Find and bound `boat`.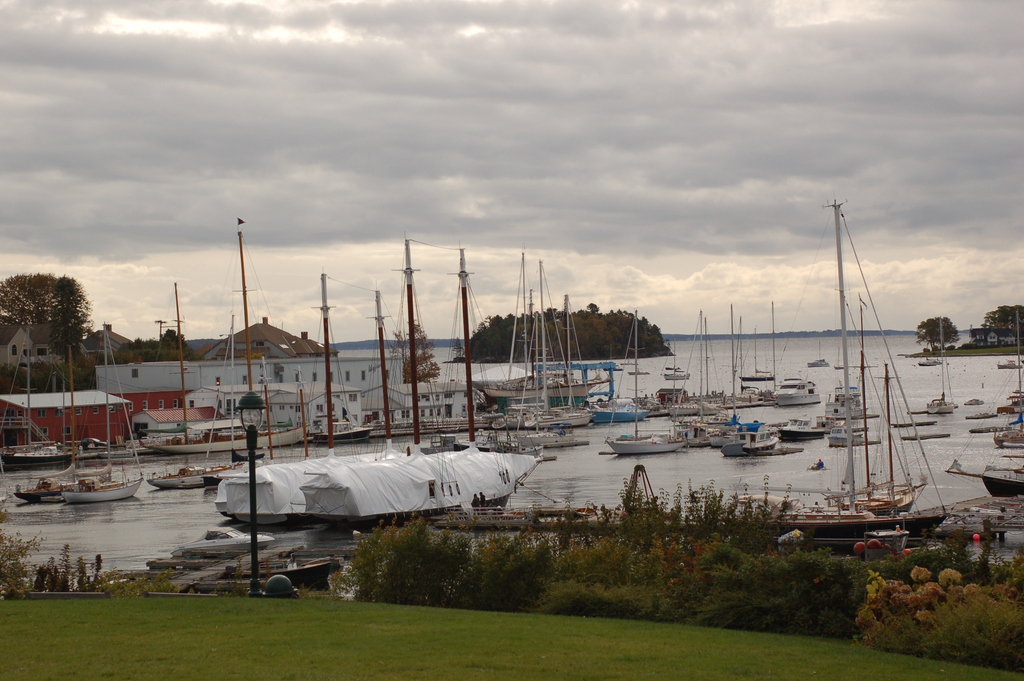
Bound: left=713, top=414, right=779, bottom=466.
